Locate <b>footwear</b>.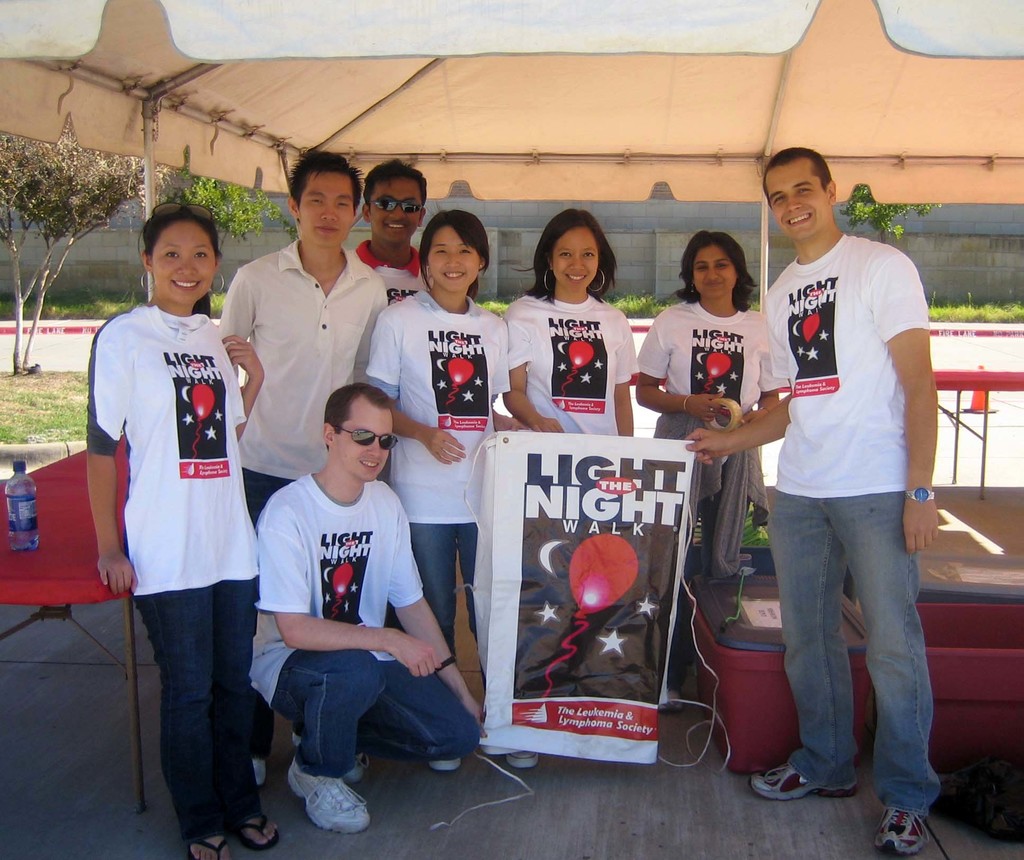
Bounding box: (x1=189, y1=829, x2=228, y2=859).
